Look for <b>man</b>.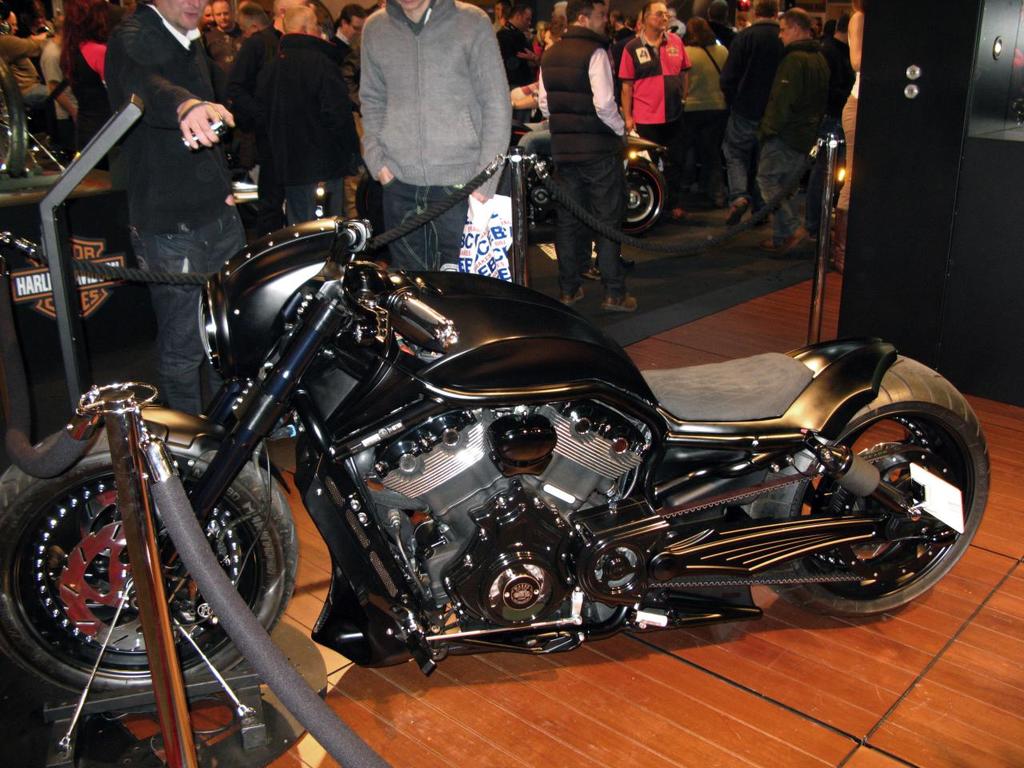
Found: 610:10:638:50.
